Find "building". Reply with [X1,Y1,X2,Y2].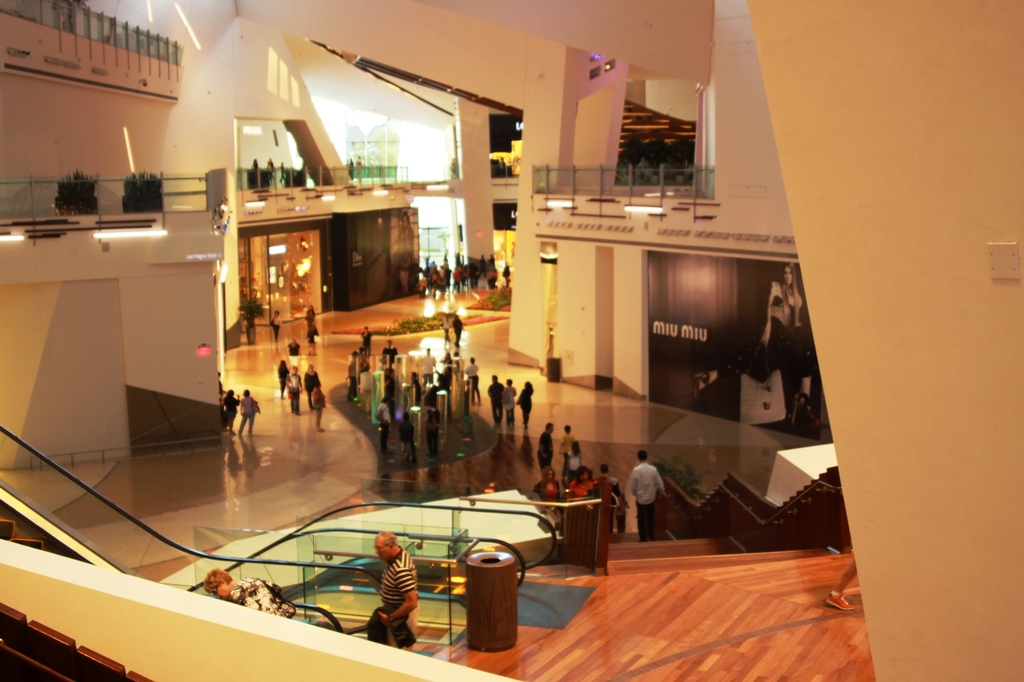
[0,3,1023,681].
